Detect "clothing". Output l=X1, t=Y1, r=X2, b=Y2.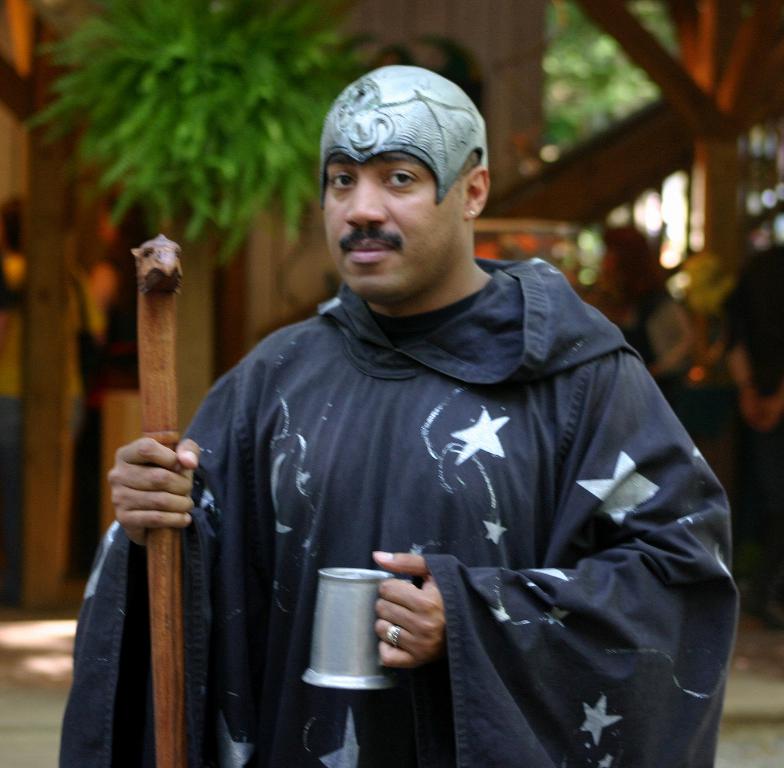
l=59, t=253, r=736, b=767.
